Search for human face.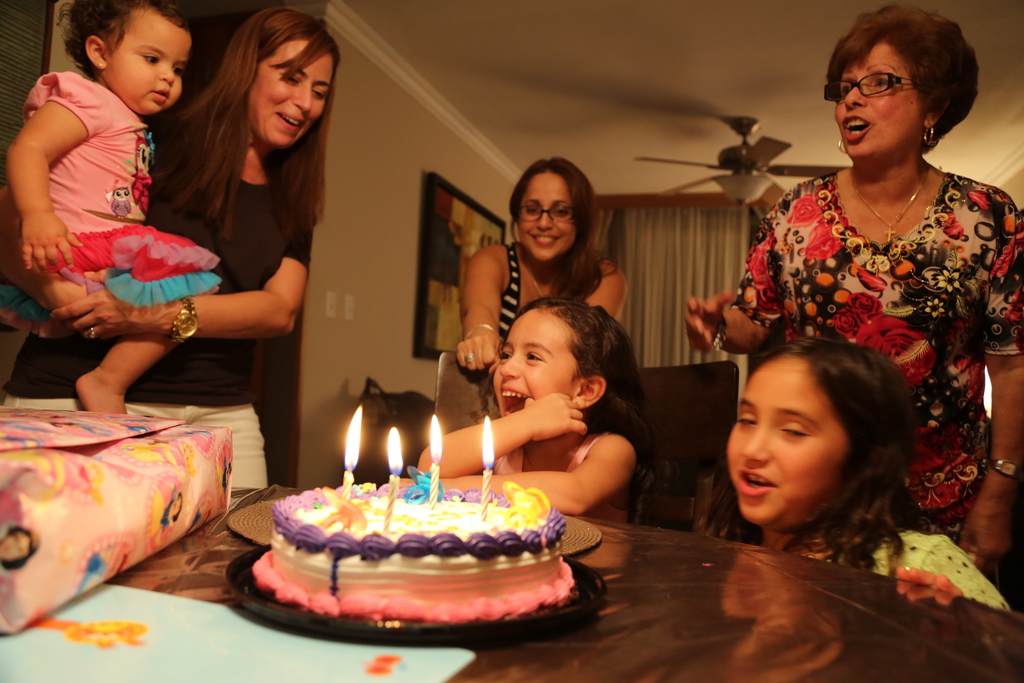
Found at BBox(522, 170, 575, 261).
